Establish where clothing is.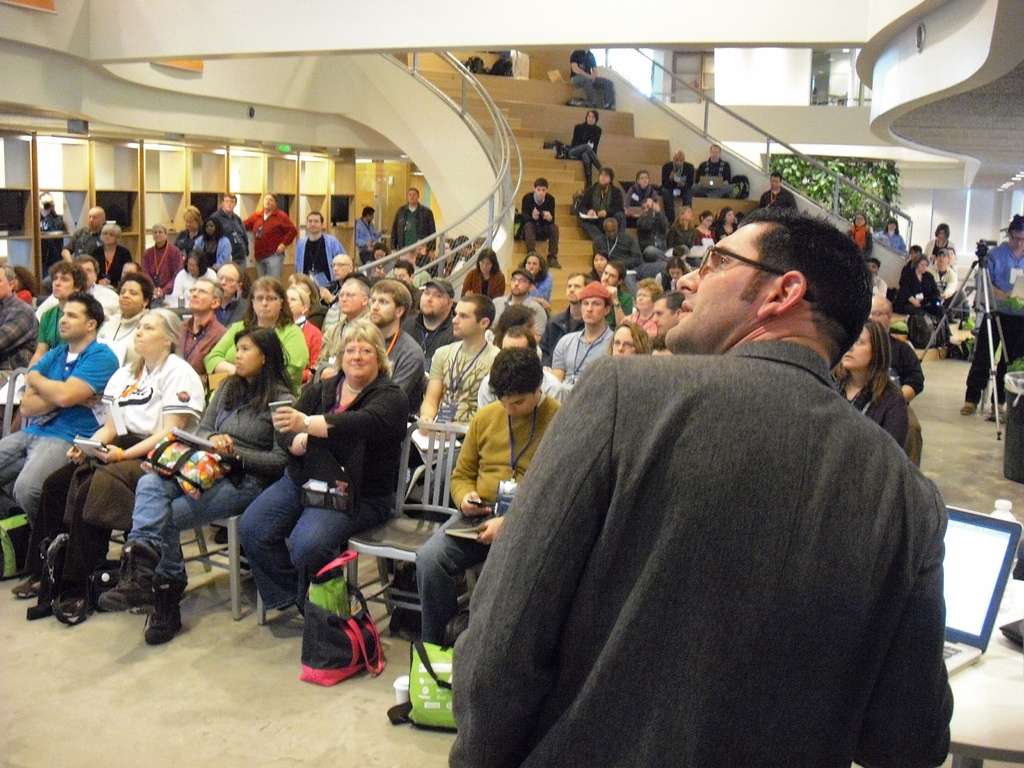
Established at box=[591, 233, 639, 296].
